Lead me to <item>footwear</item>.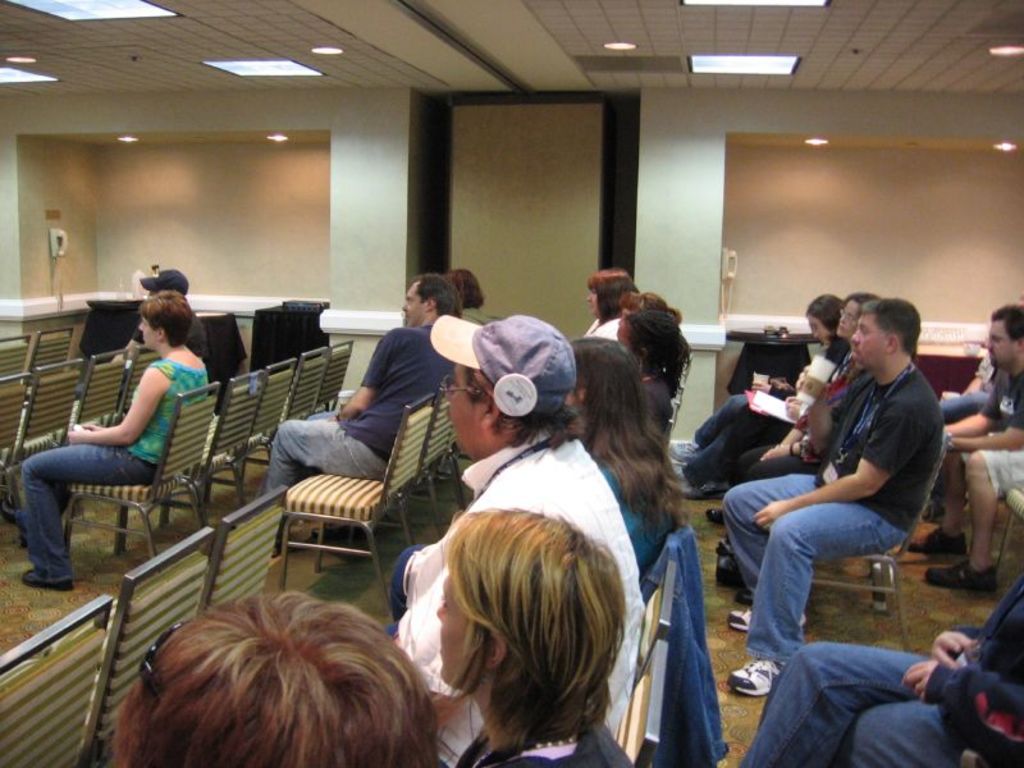
Lead to BBox(666, 438, 701, 461).
